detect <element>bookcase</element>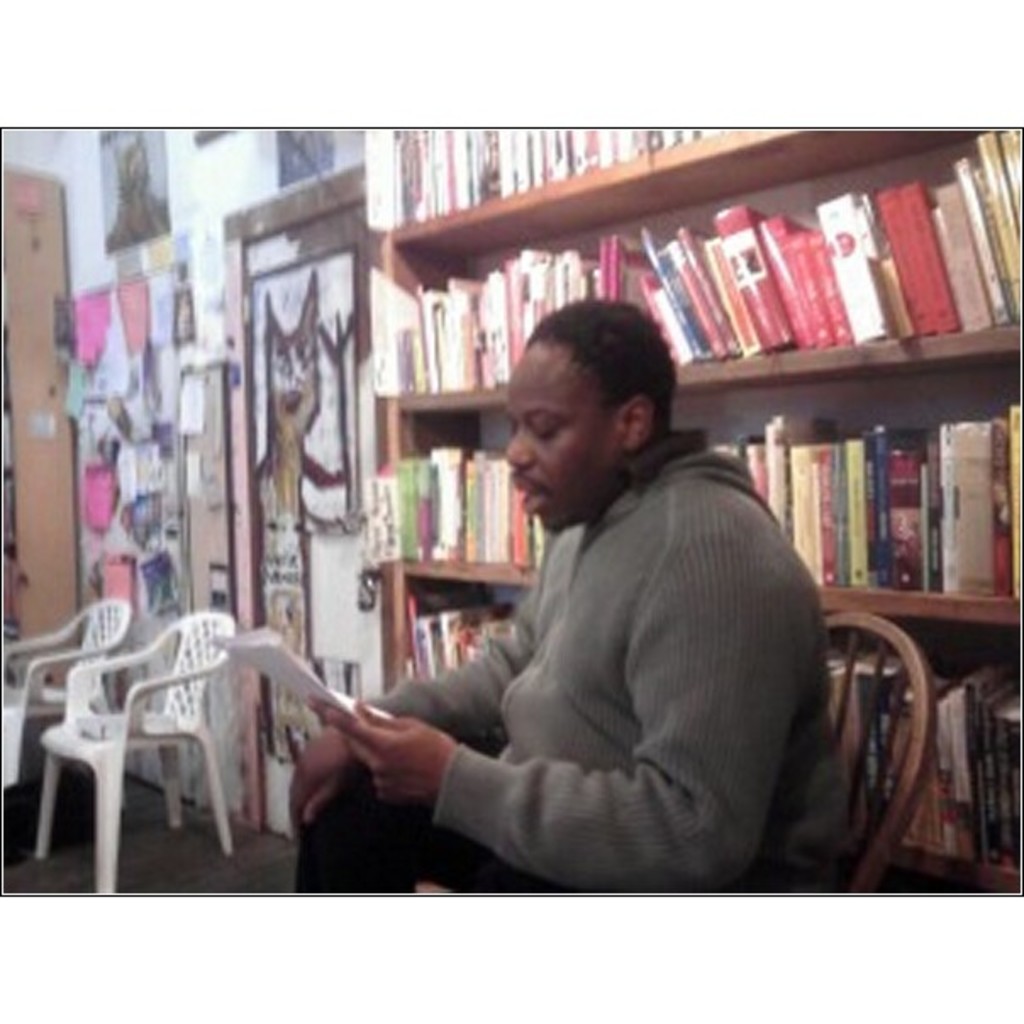
crop(375, 114, 1022, 900)
